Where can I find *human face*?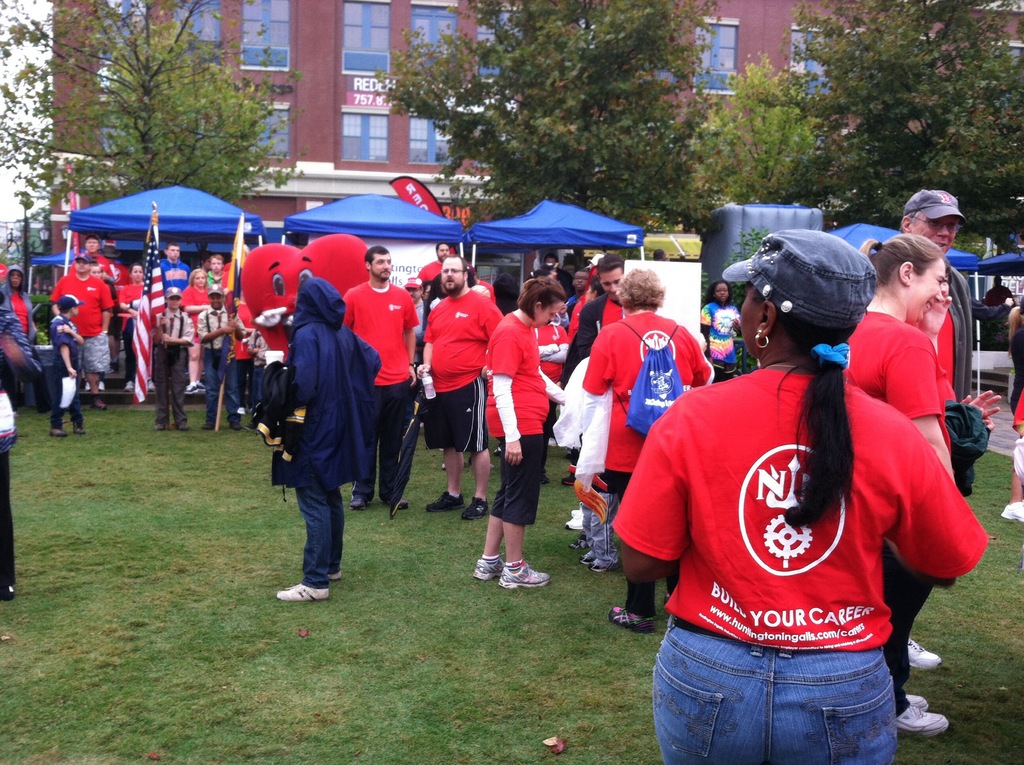
You can find it at detection(717, 284, 730, 303).
